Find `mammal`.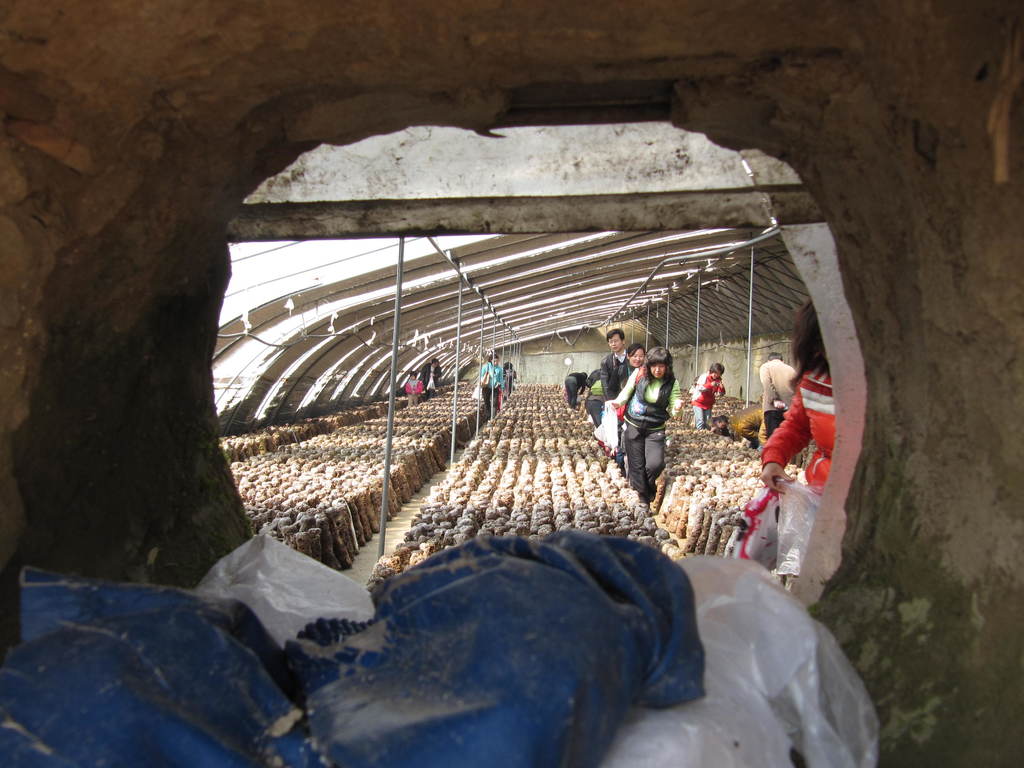
bbox(502, 362, 522, 396).
